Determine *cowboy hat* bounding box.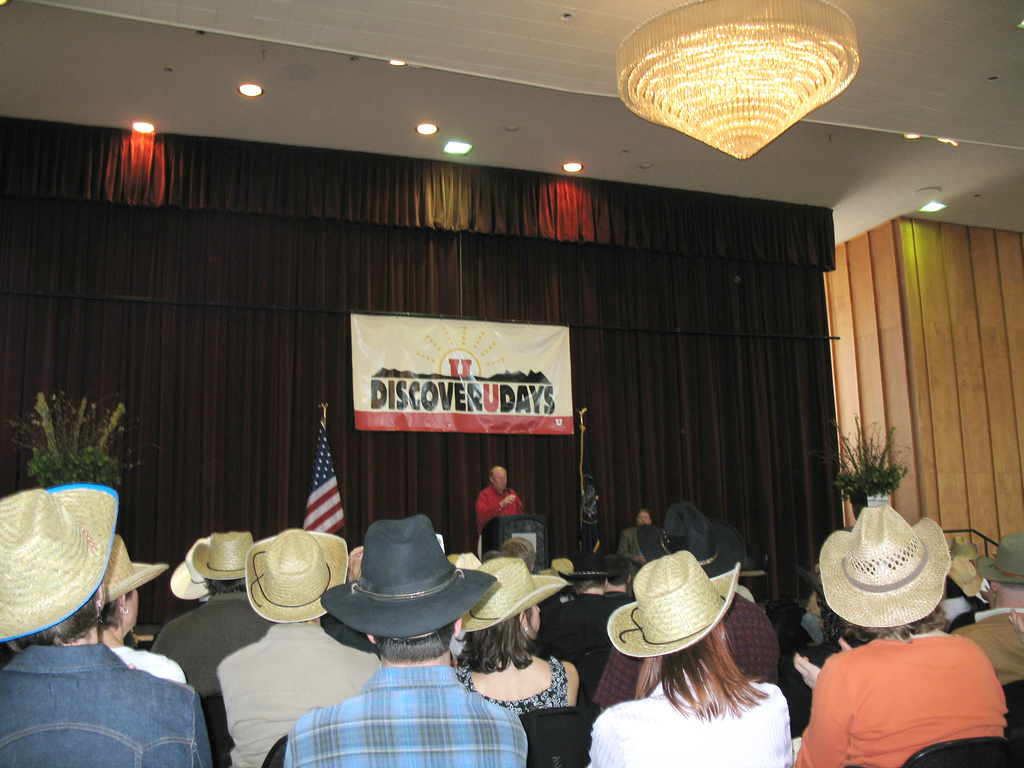
Determined: [left=460, top=555, right=569, bottom=633].
